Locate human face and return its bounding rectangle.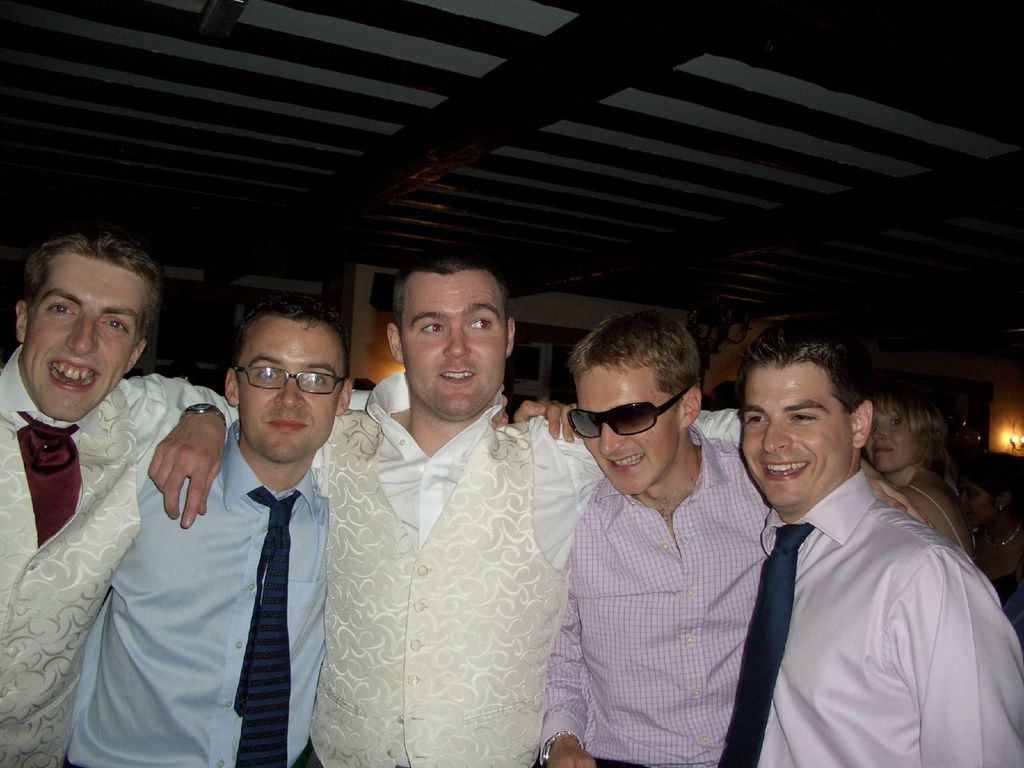
<box>956,479,1005,525</box>.
